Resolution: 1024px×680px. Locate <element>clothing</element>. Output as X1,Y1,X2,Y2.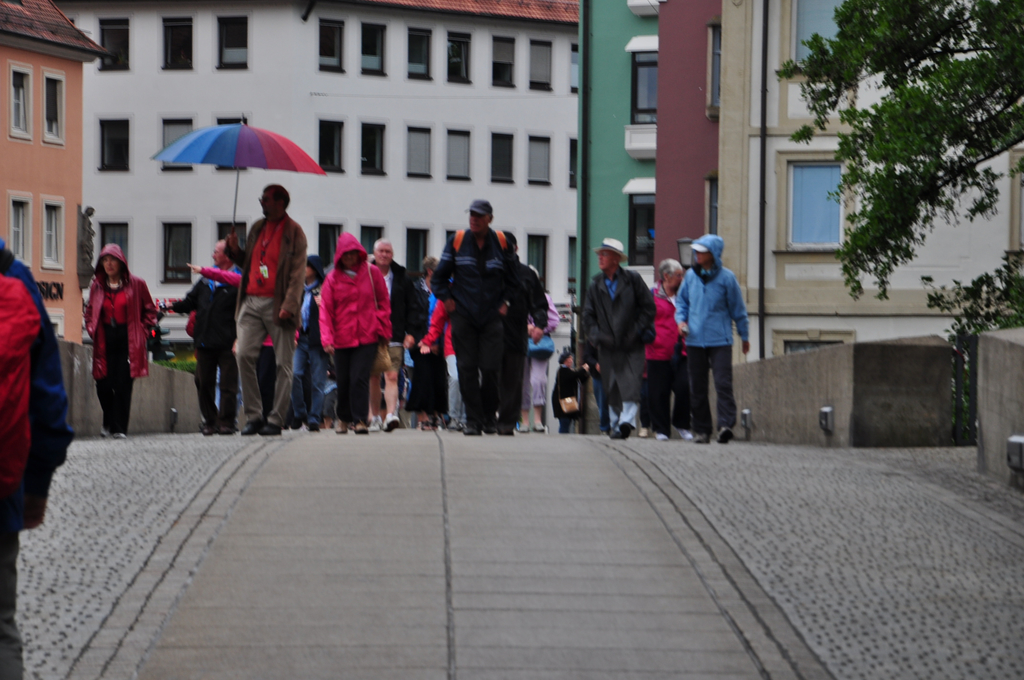
582,340,607,424.
